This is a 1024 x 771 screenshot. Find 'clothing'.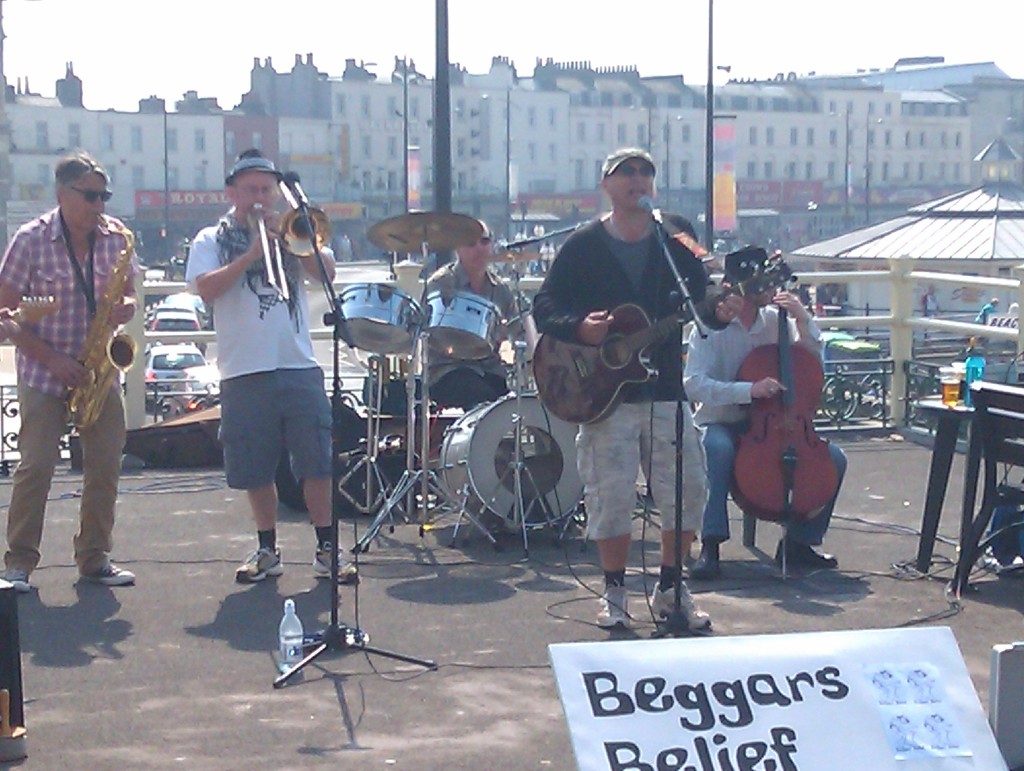
Bounding box: {"x1": 182, "y1": 215, "x2": 336, "y2": 487}.
